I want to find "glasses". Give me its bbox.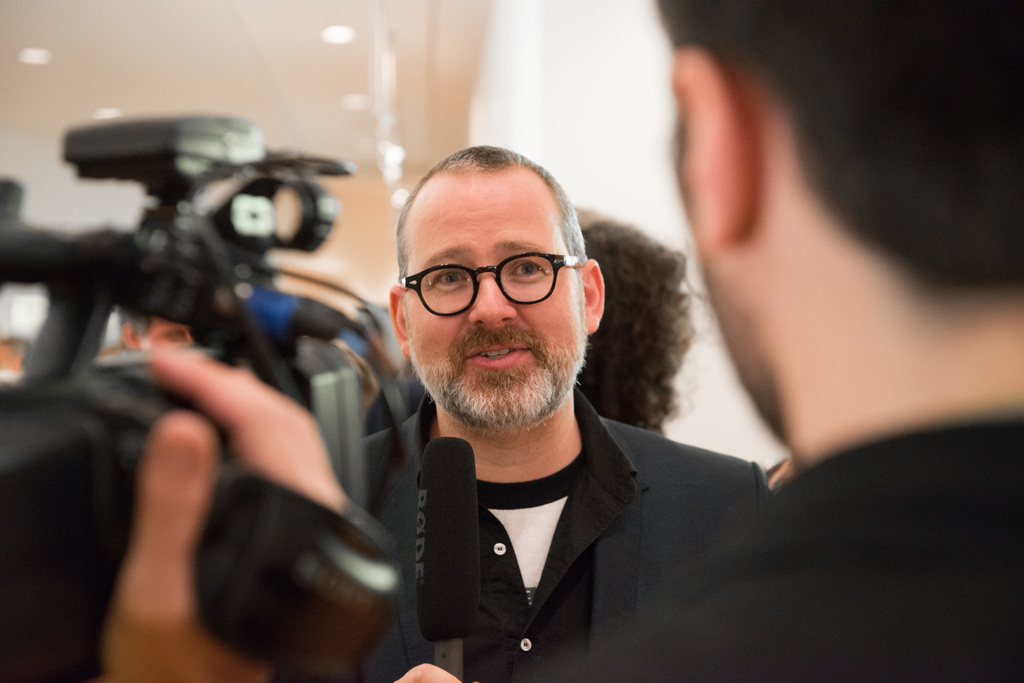
crop(397, 252, 584, 309).
